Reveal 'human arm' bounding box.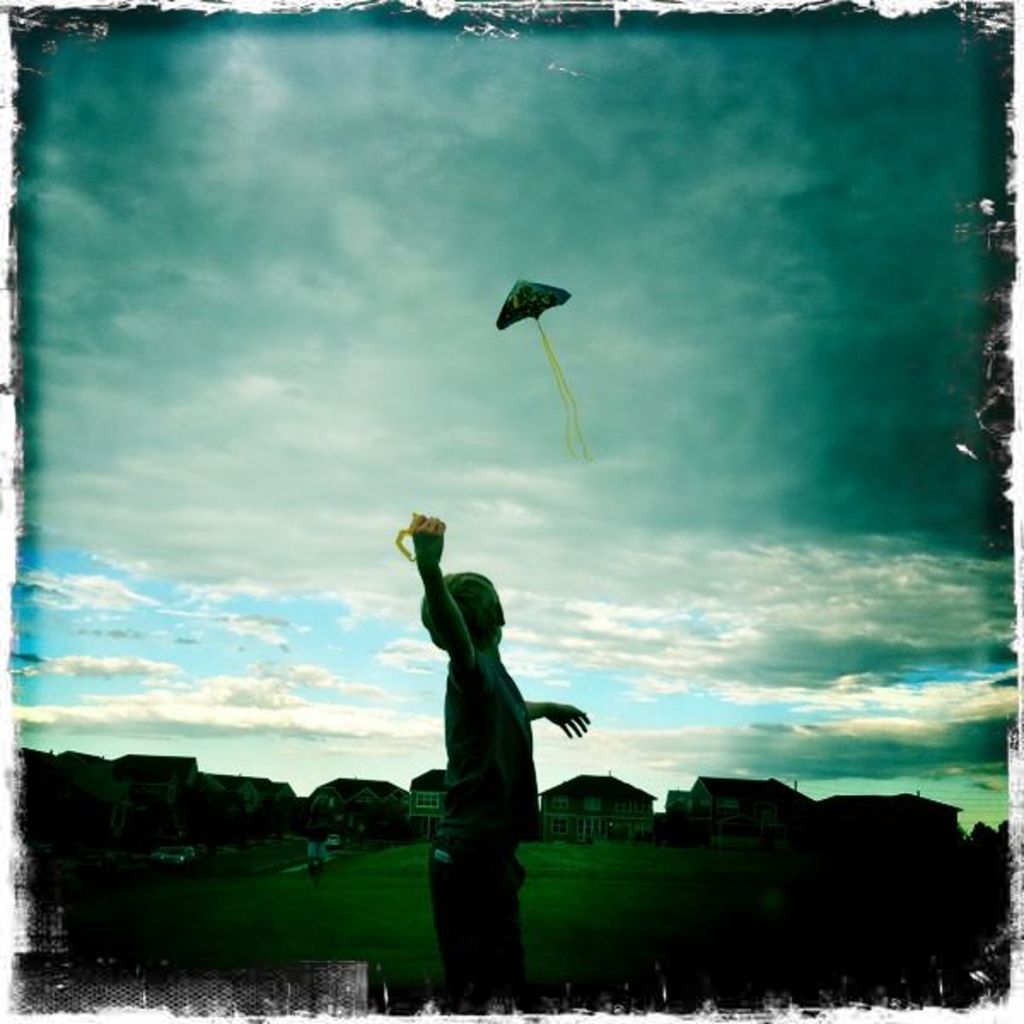
Revealed: bbox=(398, 481, 481, 654).
